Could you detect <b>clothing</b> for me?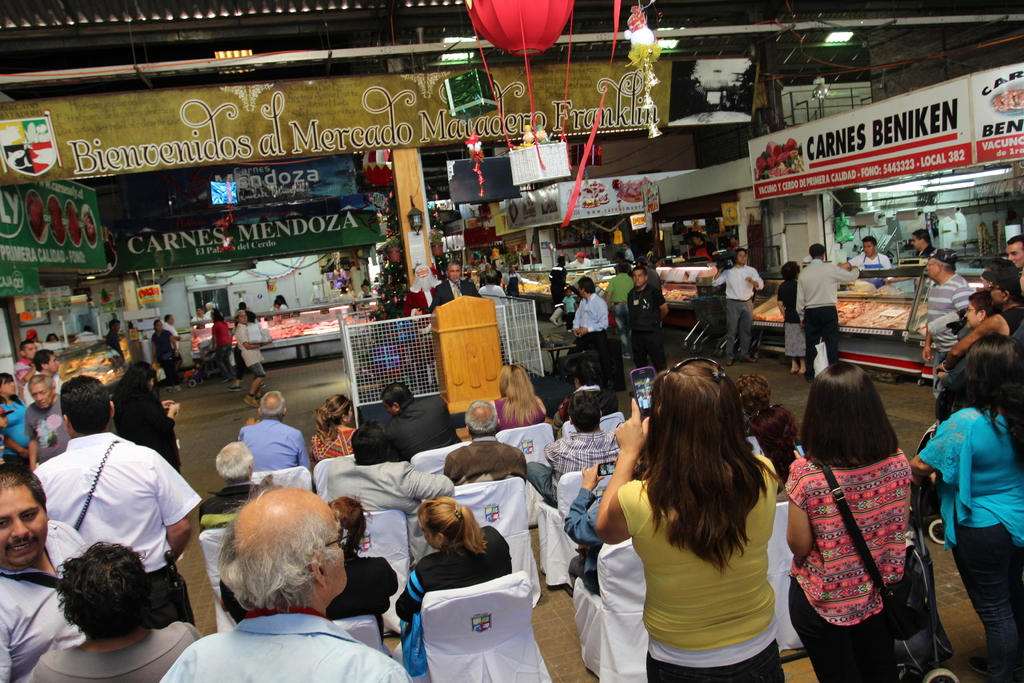
Detection result: x1=14 y1=356 x2=33 y2=394.
